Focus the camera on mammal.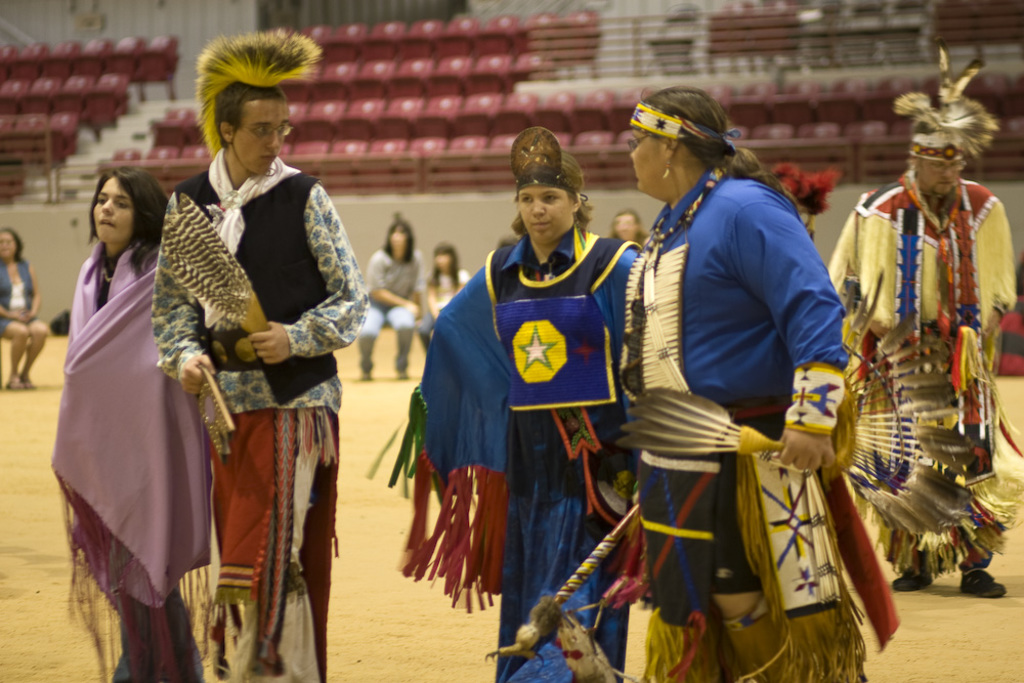
Focus region: {"x1": 150, "y1": 23, "x2": 371, "y2": 682}.
